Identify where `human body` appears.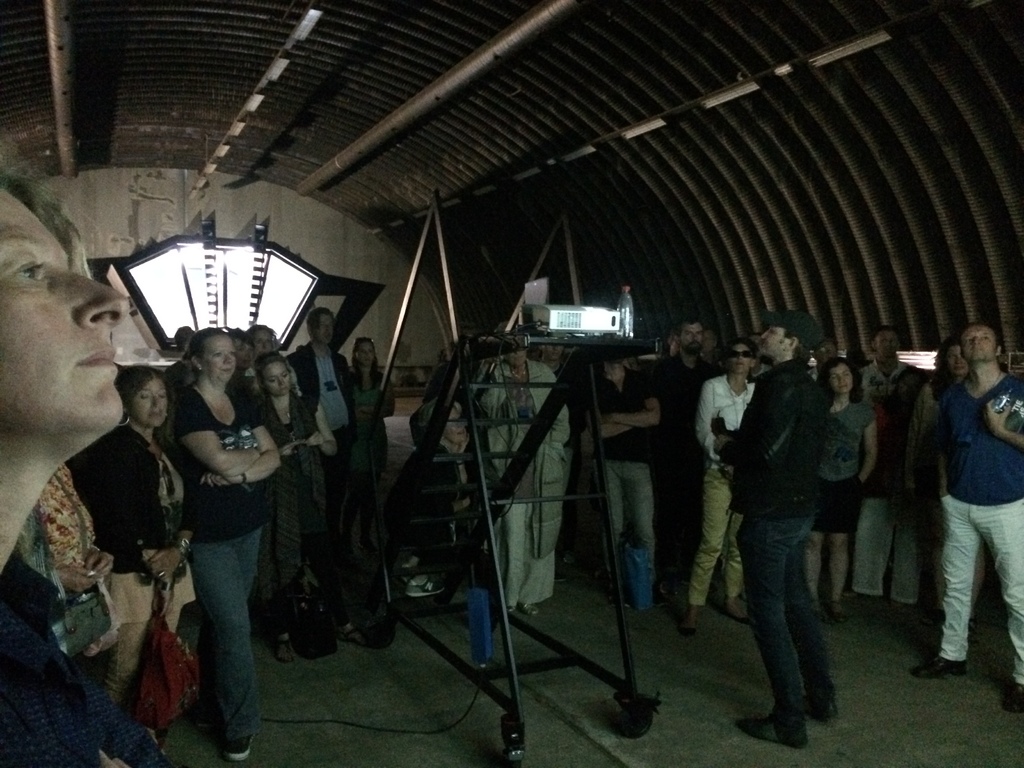
Appears at box(684, 370, 759, 630).
